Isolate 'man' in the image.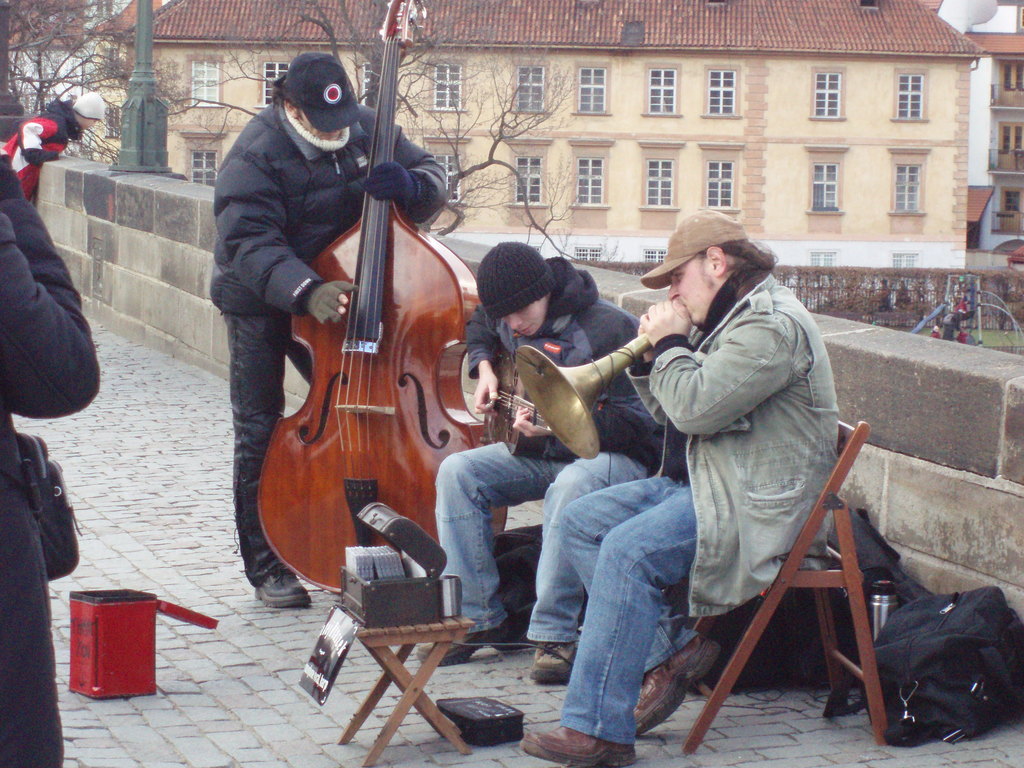
Isolated region: x1=211, y1=49, x2=451, y2=604.
